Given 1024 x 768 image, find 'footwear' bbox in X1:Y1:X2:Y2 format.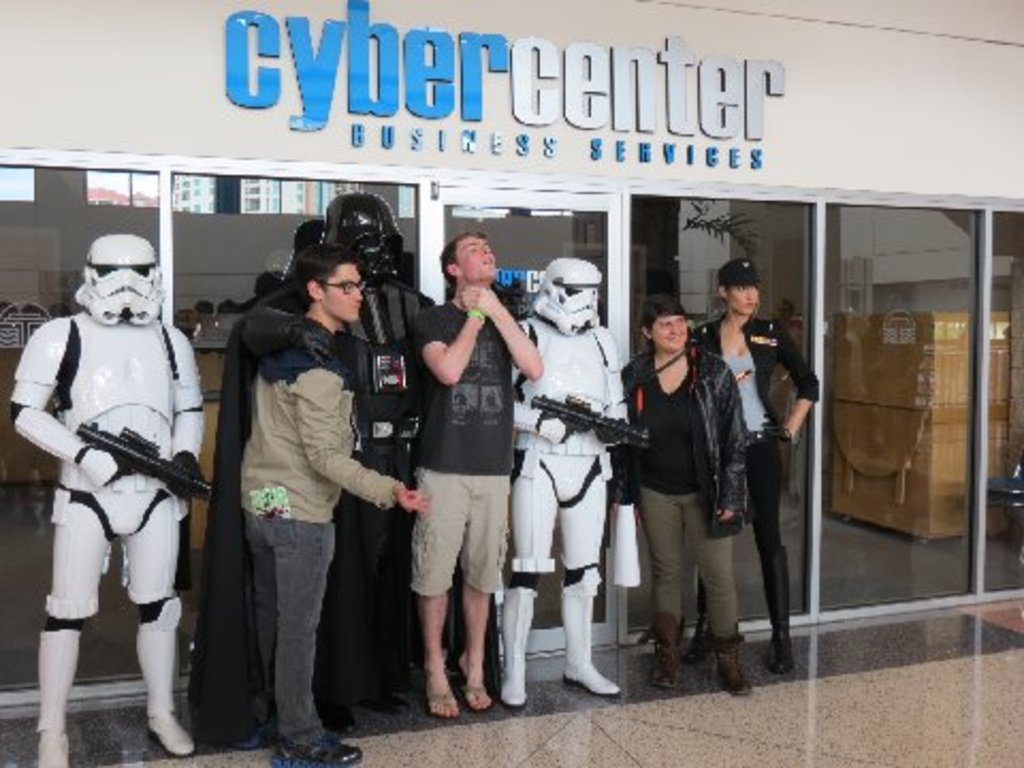
567:559:623:704.
